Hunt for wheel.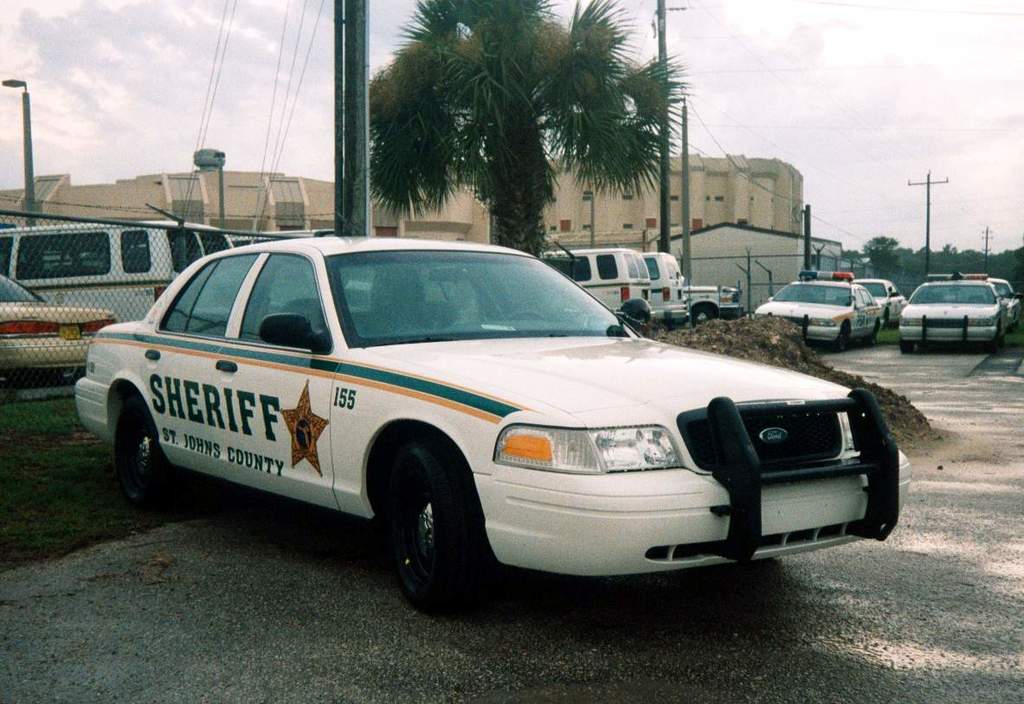
Hunted down at 693,304,717,329.
